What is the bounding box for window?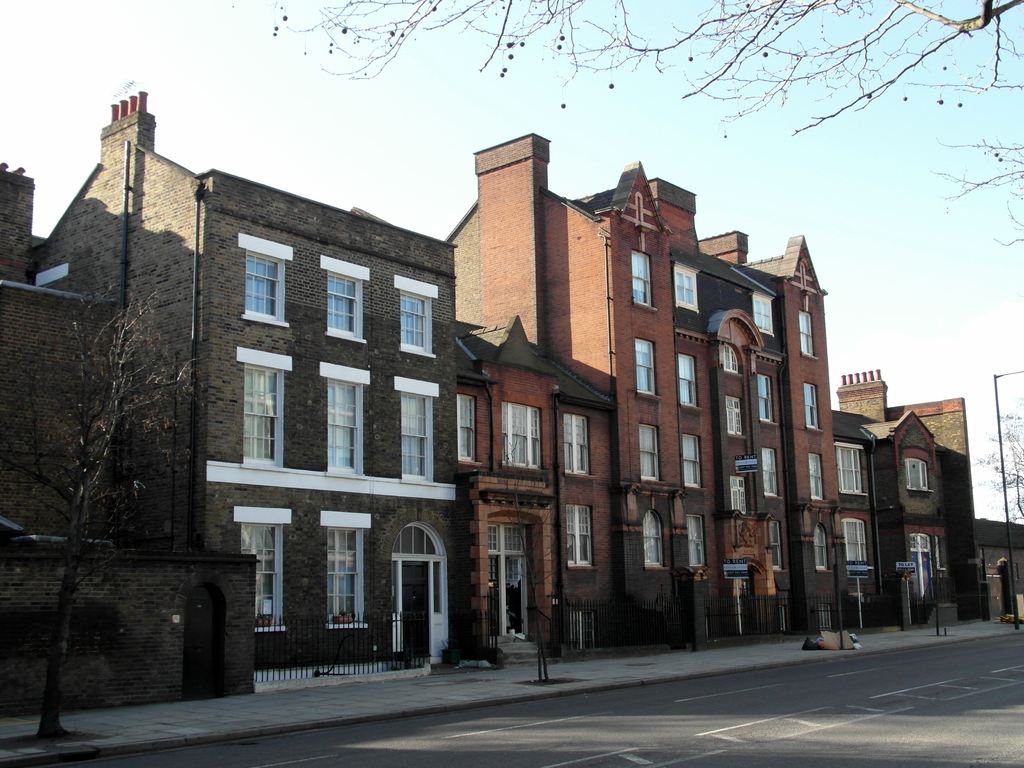
box=[805, 442, 825, 507].
